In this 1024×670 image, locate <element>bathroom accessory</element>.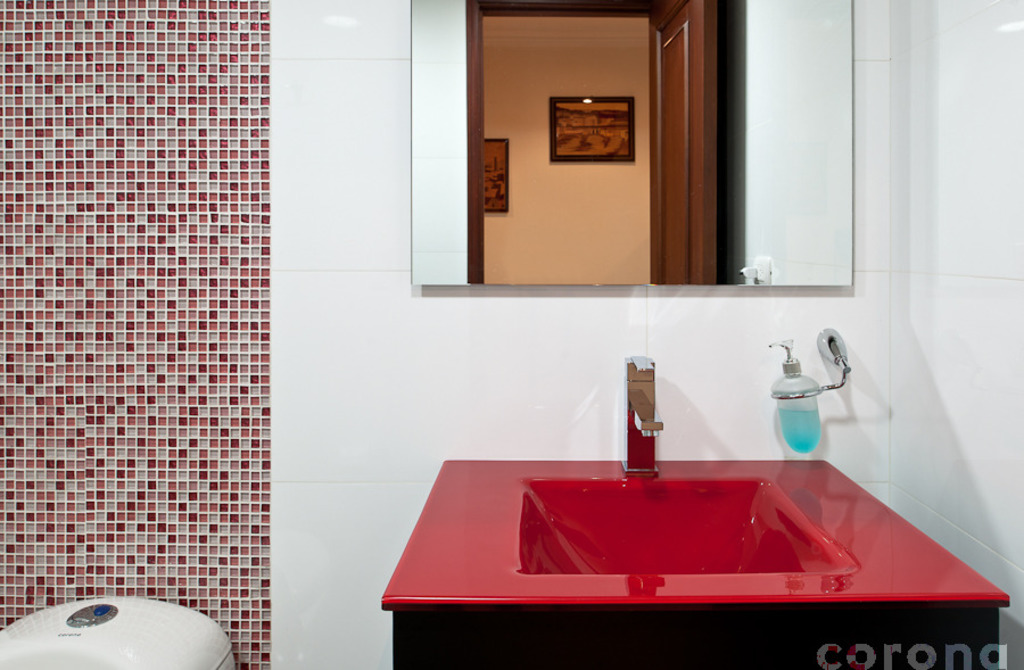
Bounding box: [770,326,851,402].
